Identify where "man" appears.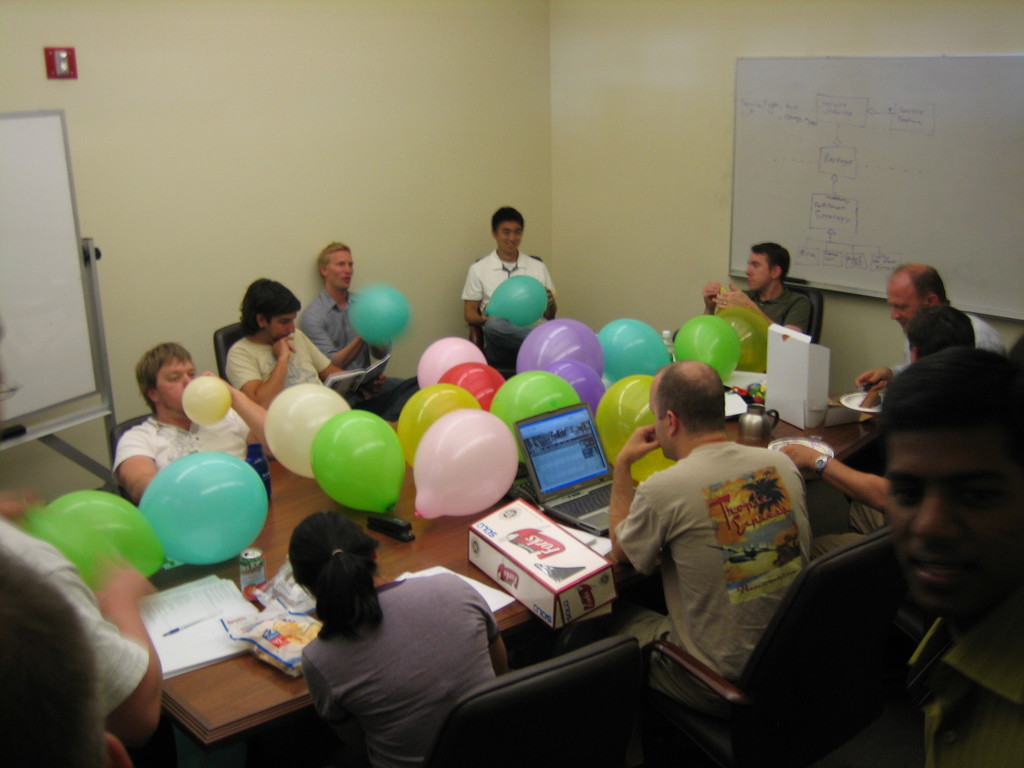
Appears at 109 339 274 506.
